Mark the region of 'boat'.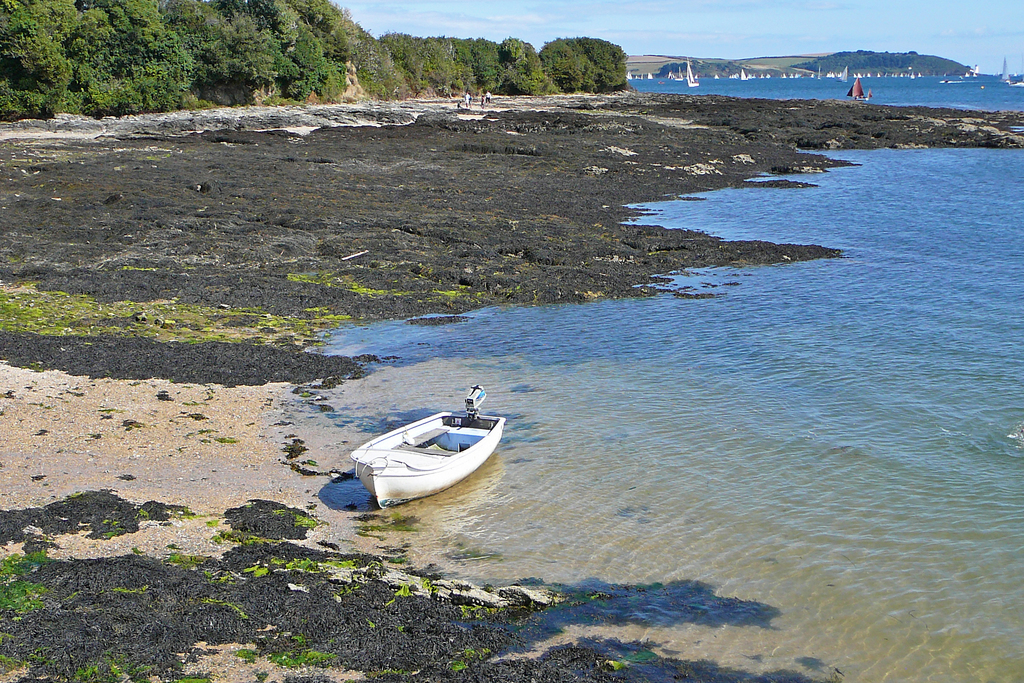
Region: (997, 59, 1023, 86).
